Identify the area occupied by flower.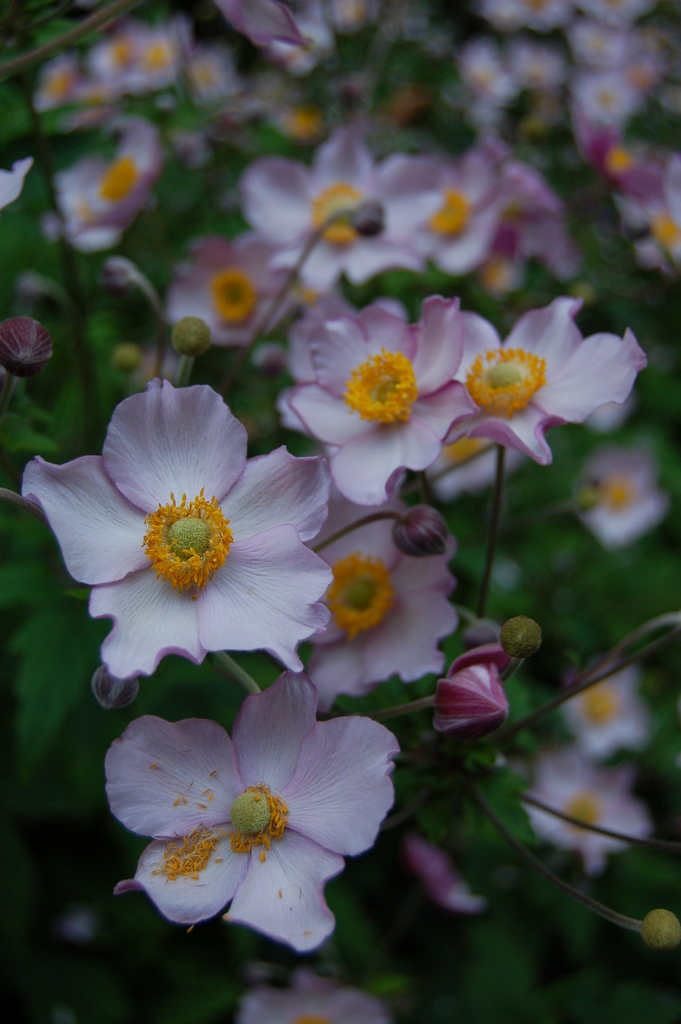
Area: x1=114, y1=698, x2=385, y2=948.
